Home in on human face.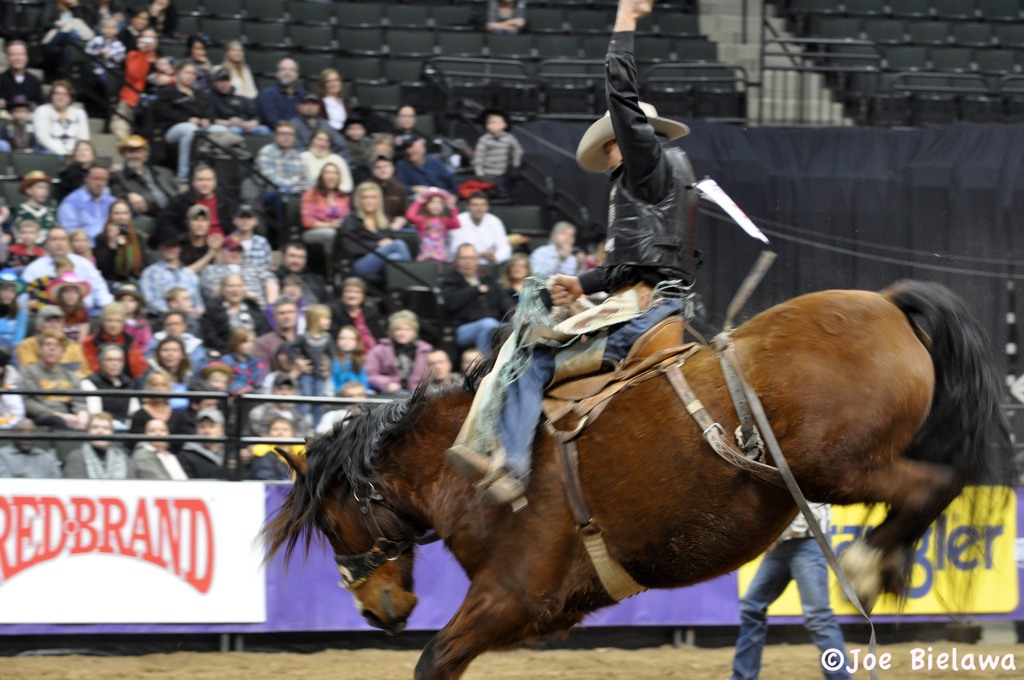
Homed in at 209/368/228/389.
